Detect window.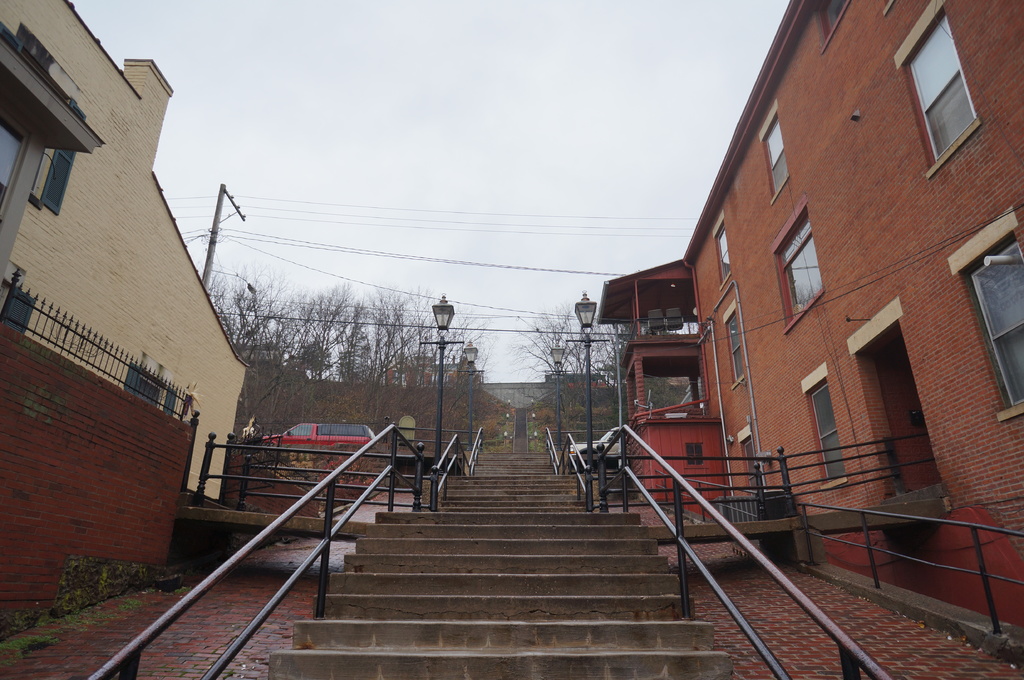
Detected at (722, 300, 755, 388).
